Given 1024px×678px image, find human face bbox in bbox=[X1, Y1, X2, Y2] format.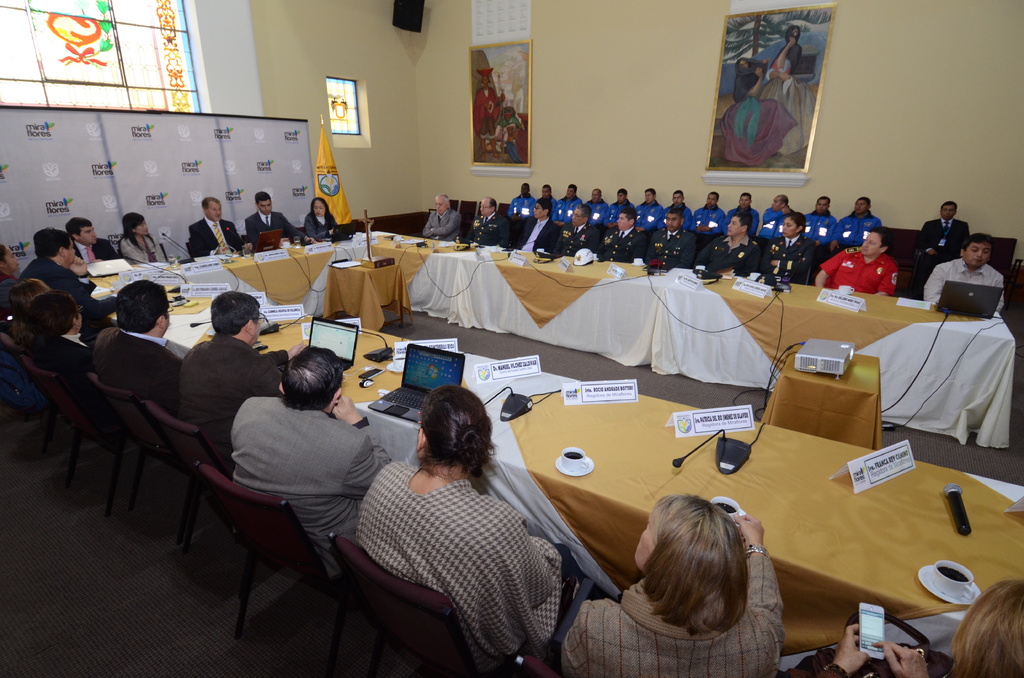
bbox=[728, 217, 743, 237].
